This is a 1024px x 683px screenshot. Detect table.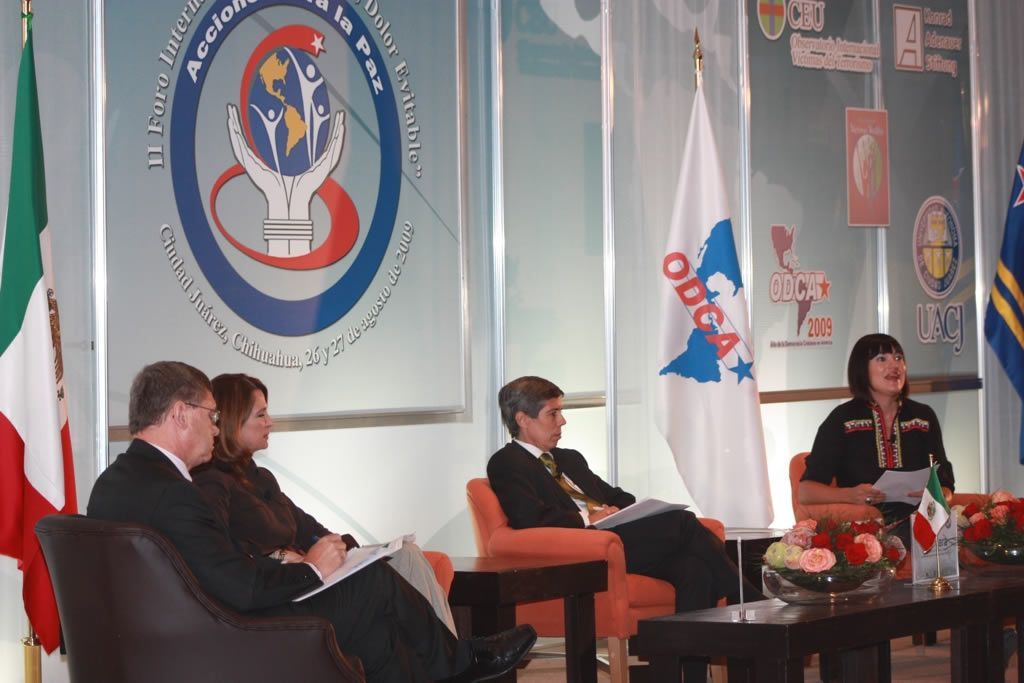
671, 513, 998, 676.
